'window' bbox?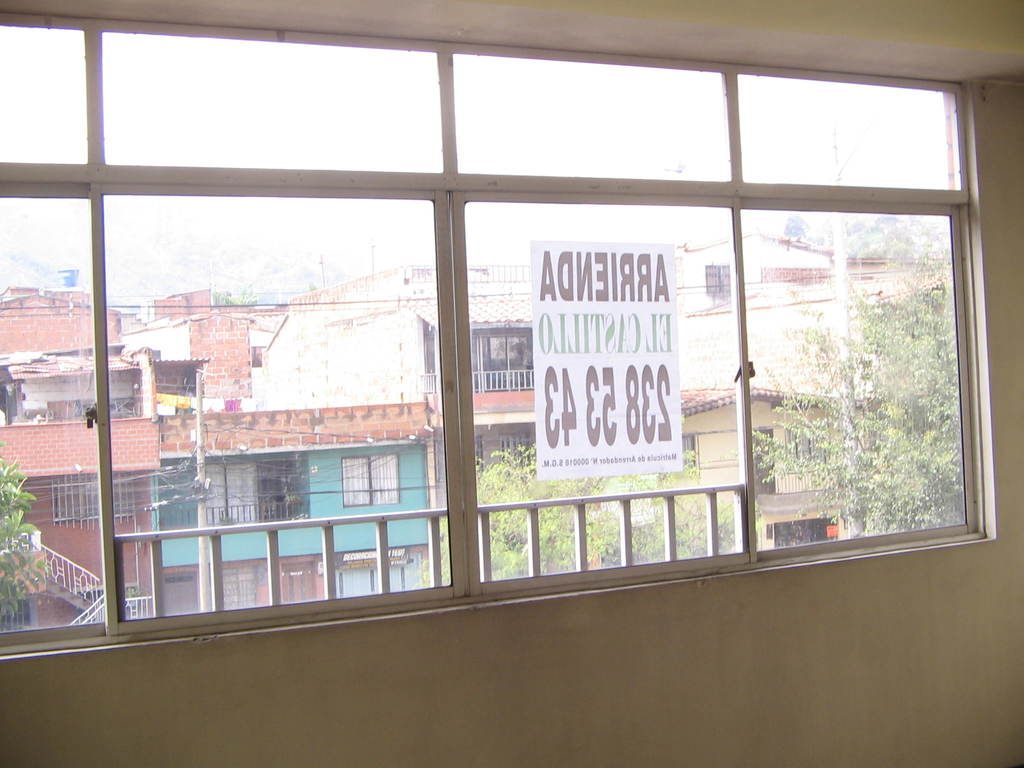
x1=278, y1=563, x2=318, y2=600
